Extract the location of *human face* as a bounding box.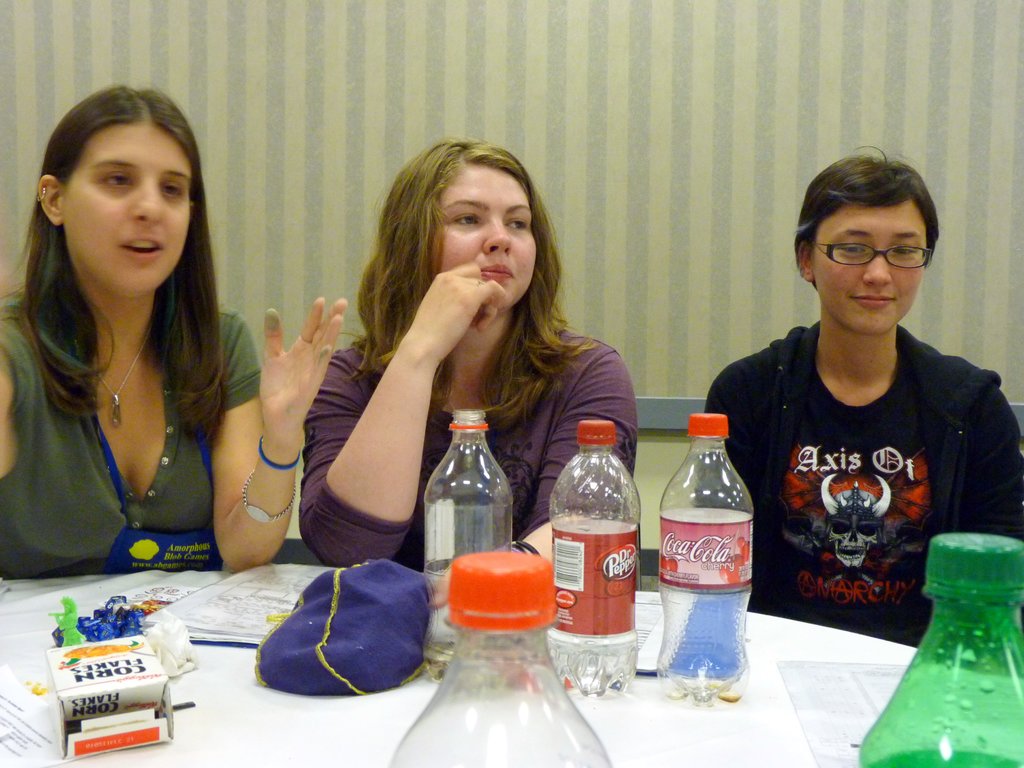
BBox(65, 124, 195, 295).
